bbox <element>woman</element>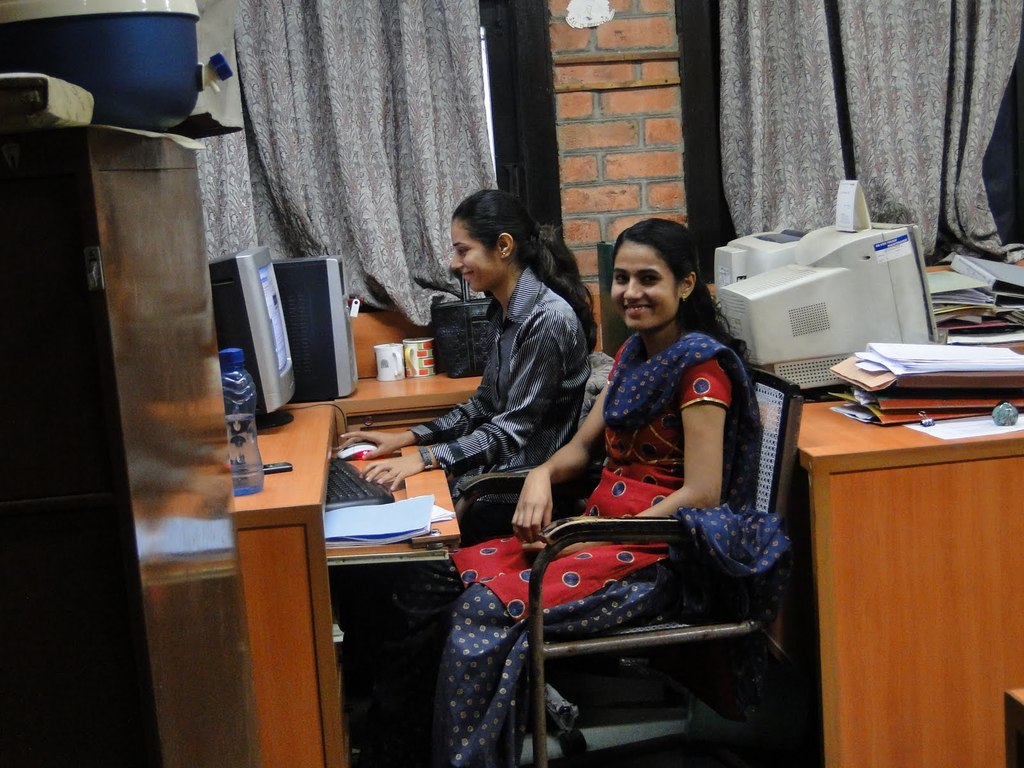
[x1=387, y1=224, x2=776, y2=767]
